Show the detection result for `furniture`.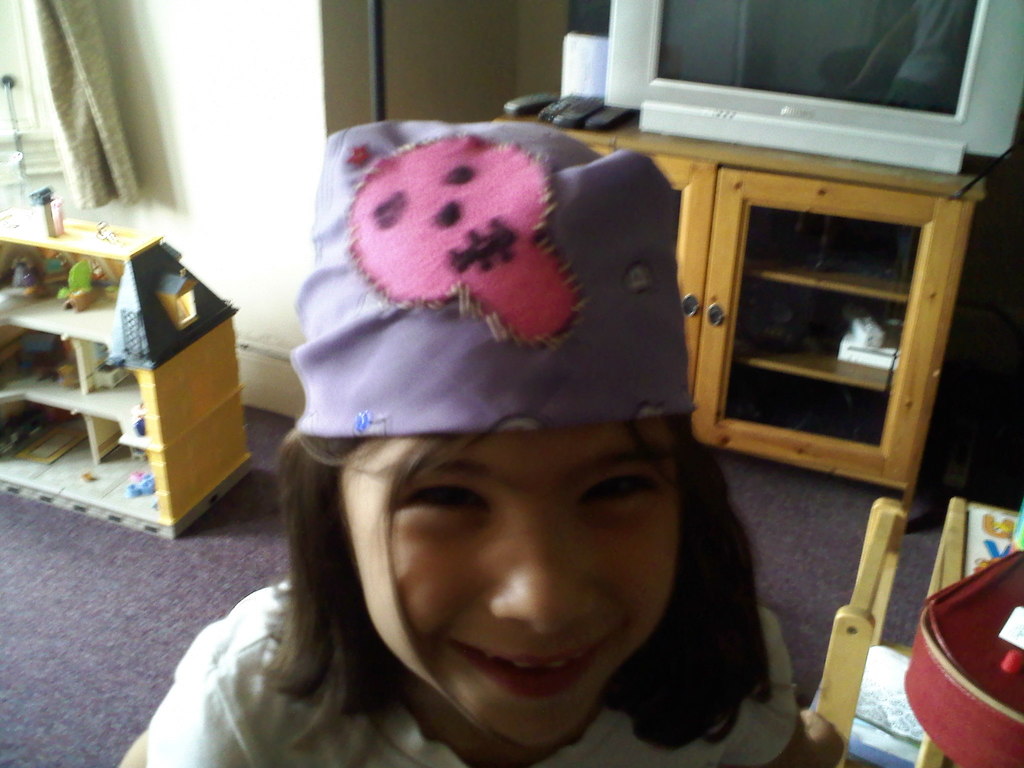
bbox=(0, 204, 255, 545).
